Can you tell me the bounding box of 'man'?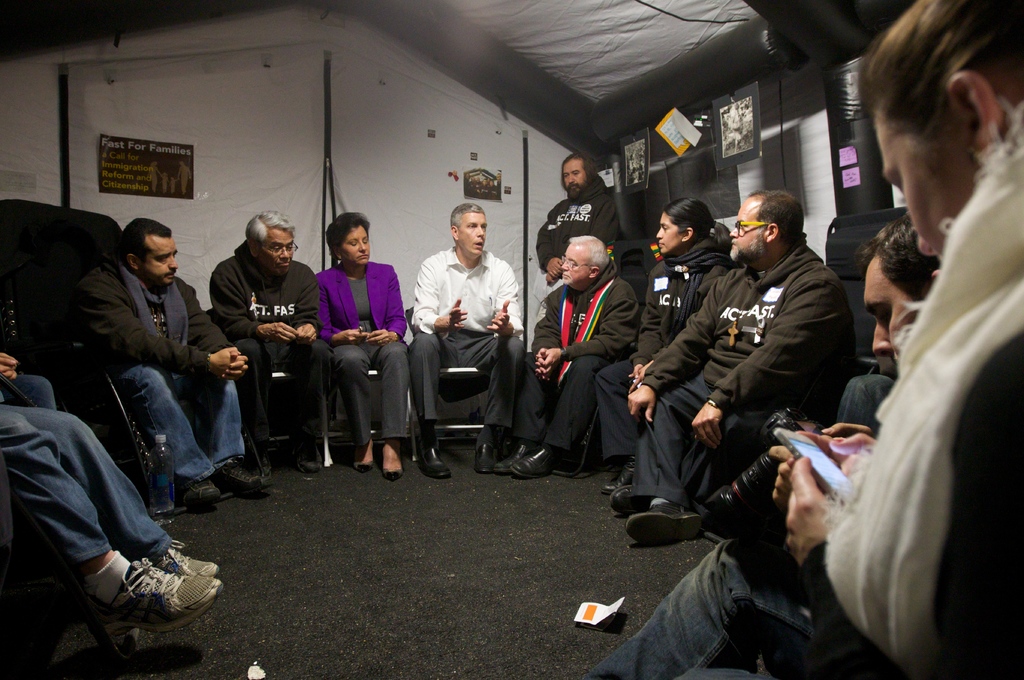
left=536, top=150, right=626, bottom=327.
